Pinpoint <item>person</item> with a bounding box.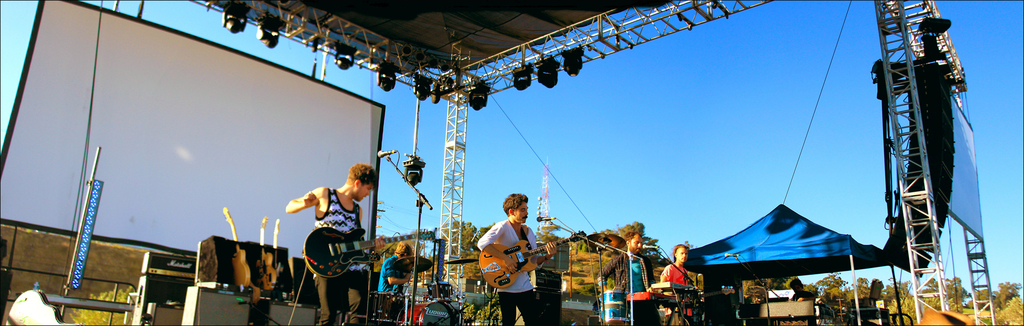
{"x1": 374, "y1": 243, "x2": 413, "y2": 300}.
